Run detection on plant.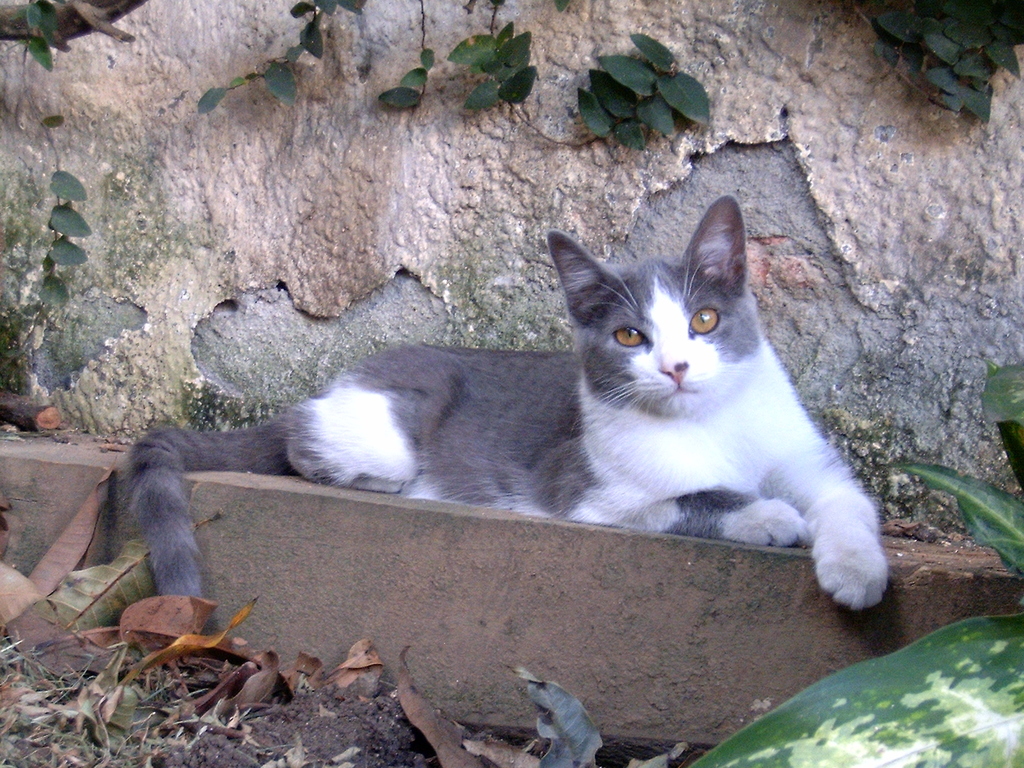
Result: (378, 42, 435, 108).
